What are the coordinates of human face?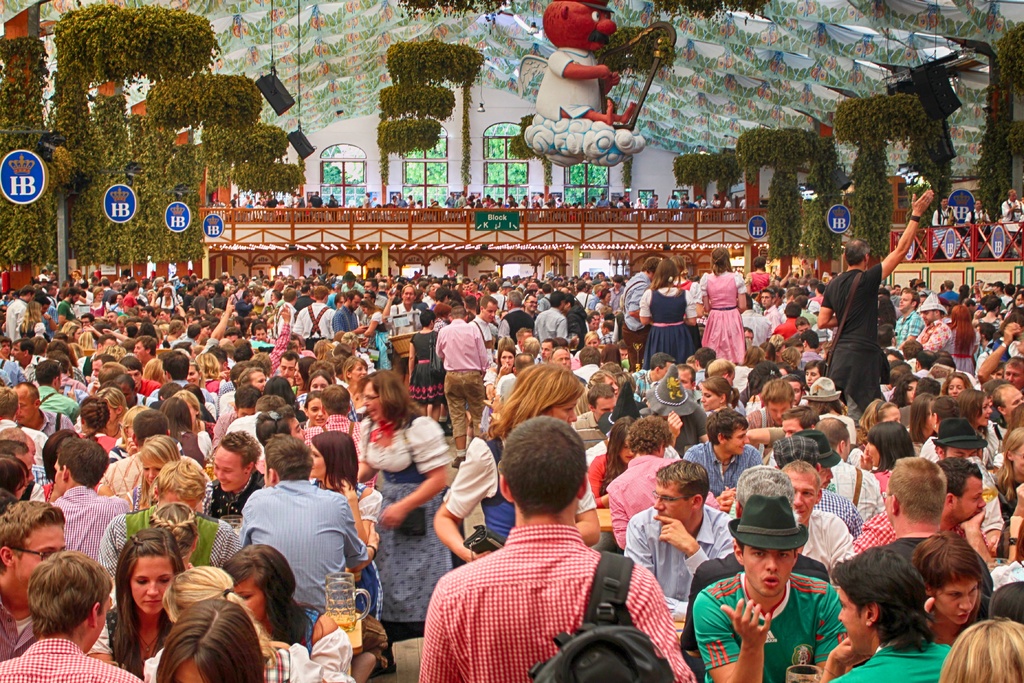
{"x1": 1003, "y1": 386, "x2": 1023, "y2": 415}.
